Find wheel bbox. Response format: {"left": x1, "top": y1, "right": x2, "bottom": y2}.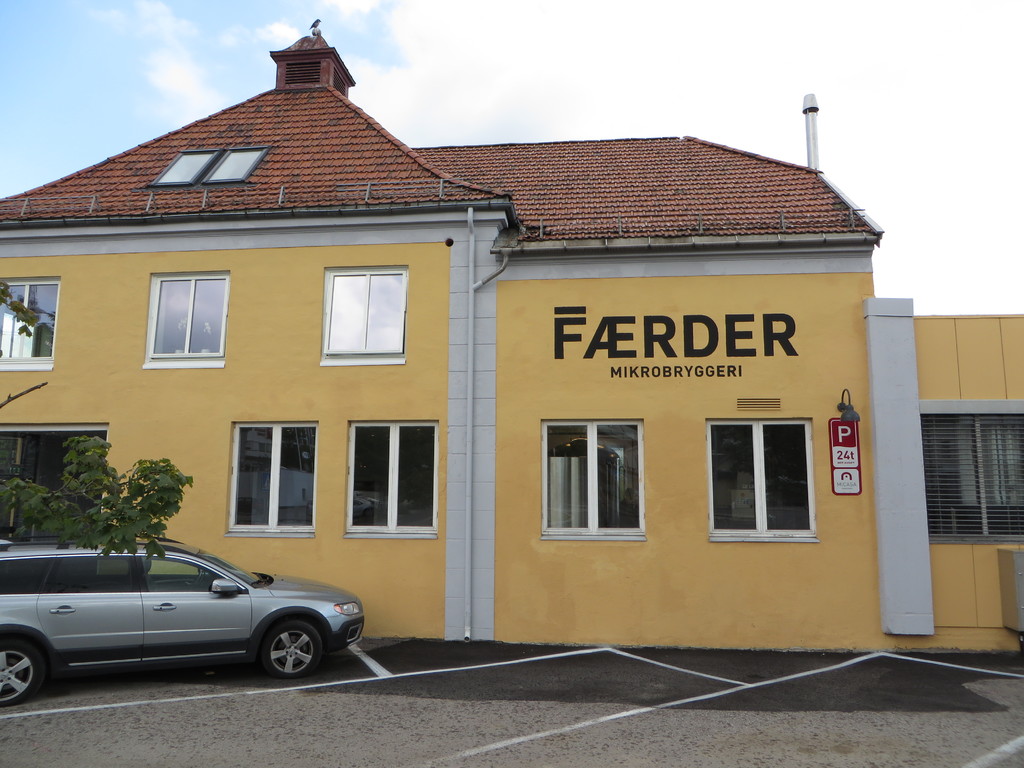
{"left": 0, "top": 634, "right": 45, "bottom": 705}.
